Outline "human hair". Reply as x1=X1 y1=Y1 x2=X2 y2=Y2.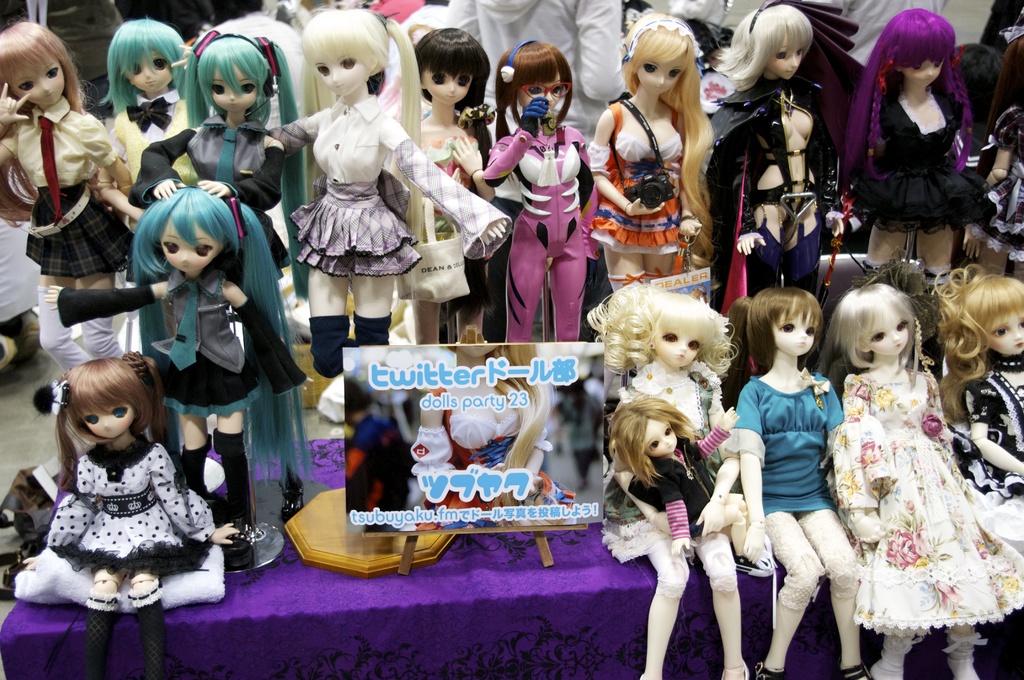
x1=304 y1=10 x2=394 y2=74.
